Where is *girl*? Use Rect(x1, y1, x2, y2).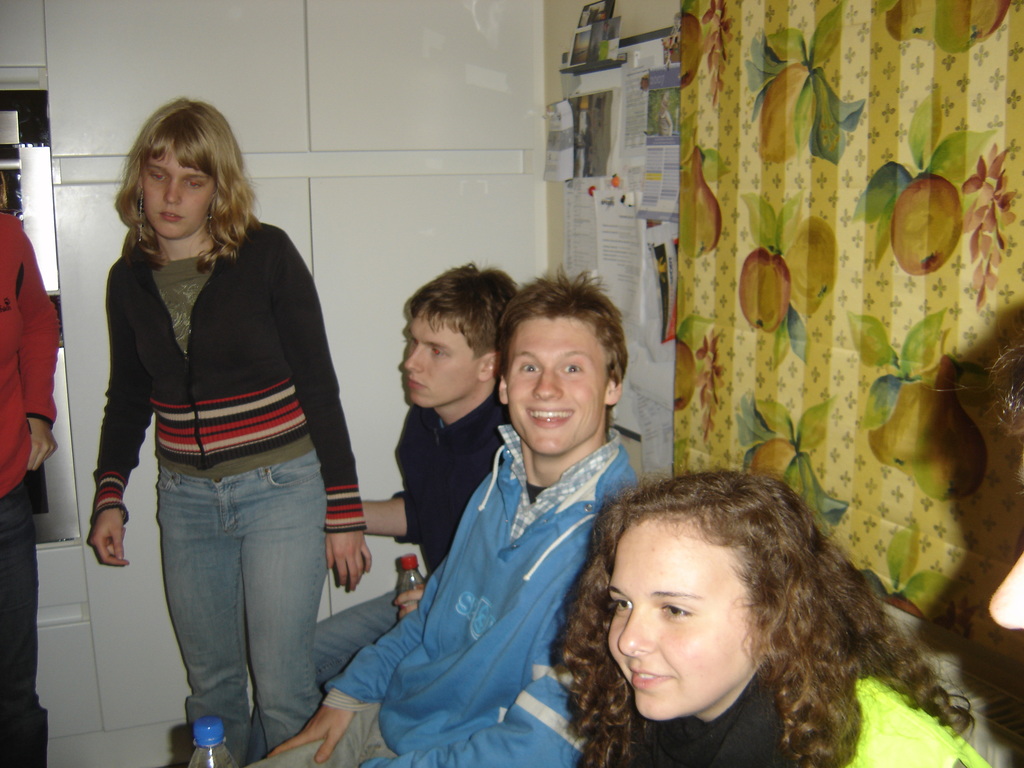
Rect(86, 103, 372, 764).
